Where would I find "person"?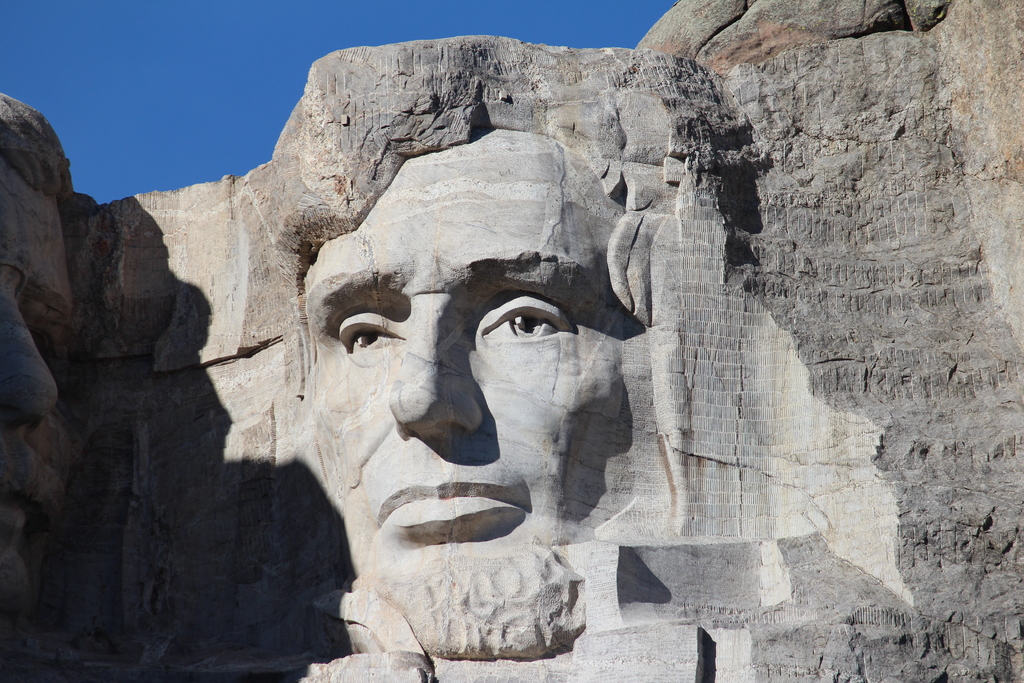
At {"x1": 244, "y1": 191, "x2": 640, "y2": 654}.
